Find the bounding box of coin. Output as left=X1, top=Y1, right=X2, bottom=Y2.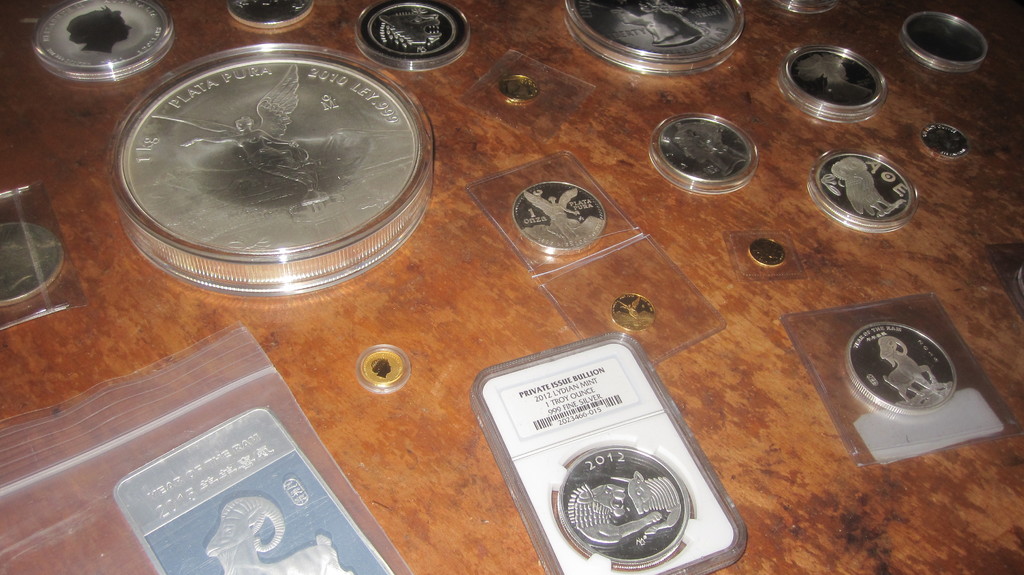
left=499, top=68, right=543, bottom=106.
